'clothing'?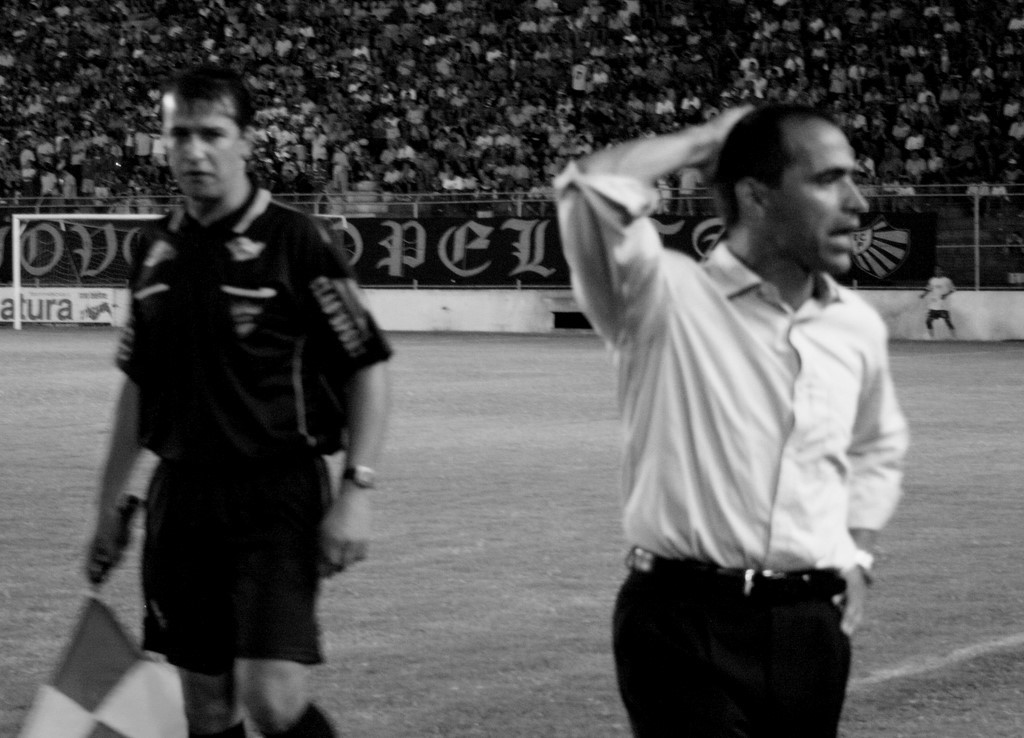
(x1=93, y1=131, x2=365, y2=694)
